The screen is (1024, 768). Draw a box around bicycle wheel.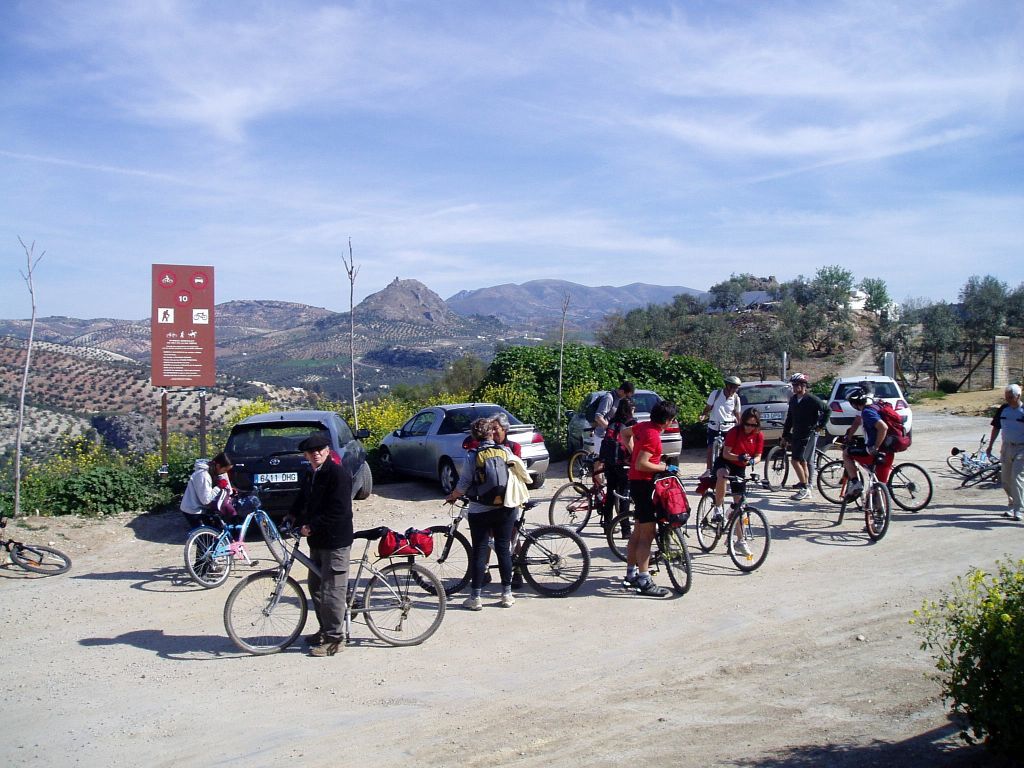
left=407, top=525, right=473, bottom=596.
